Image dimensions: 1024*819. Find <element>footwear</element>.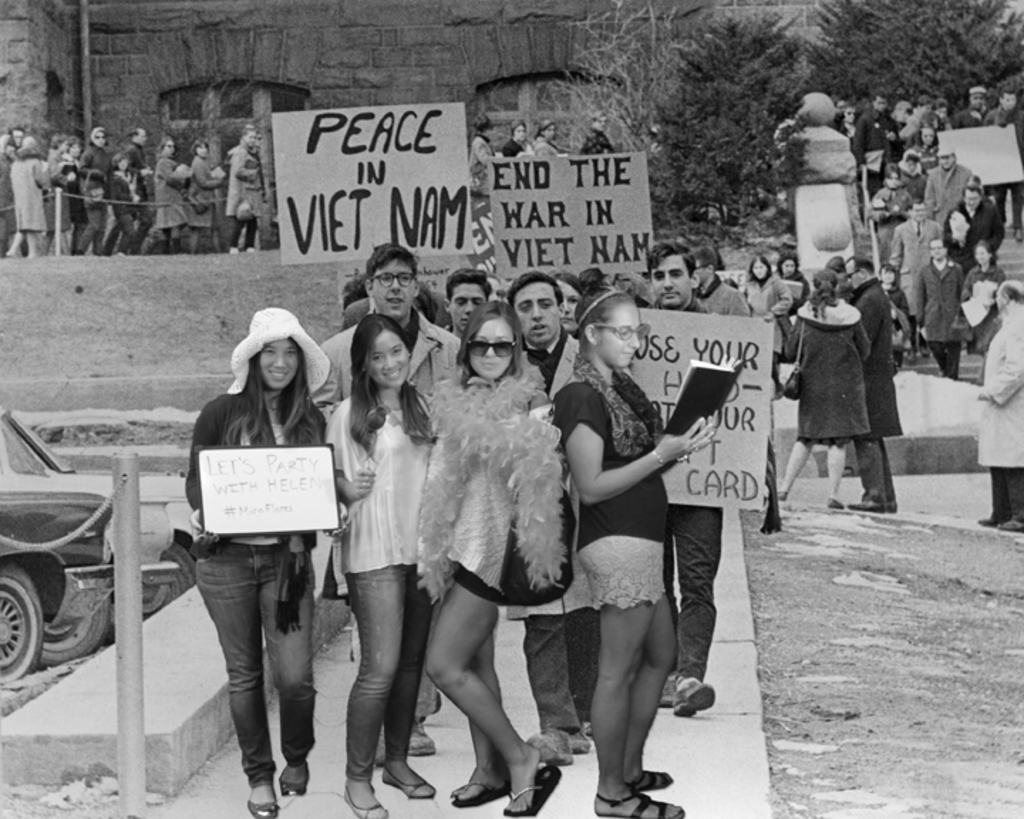
{"left": 276, "top": 759, "right": 310, "bottom": 801}.
